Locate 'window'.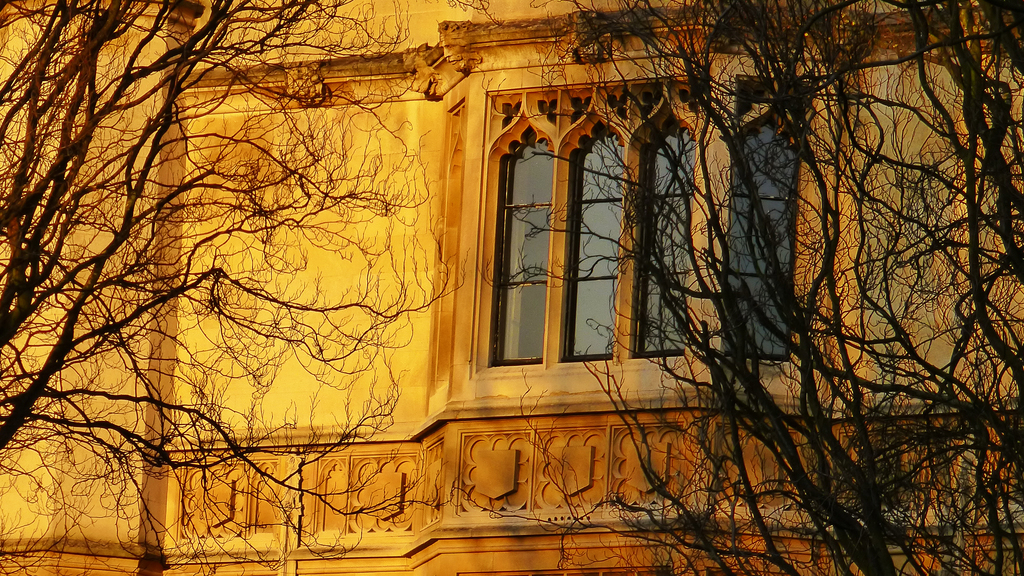
Bounding box: box=[475, 123, 560, 374].
